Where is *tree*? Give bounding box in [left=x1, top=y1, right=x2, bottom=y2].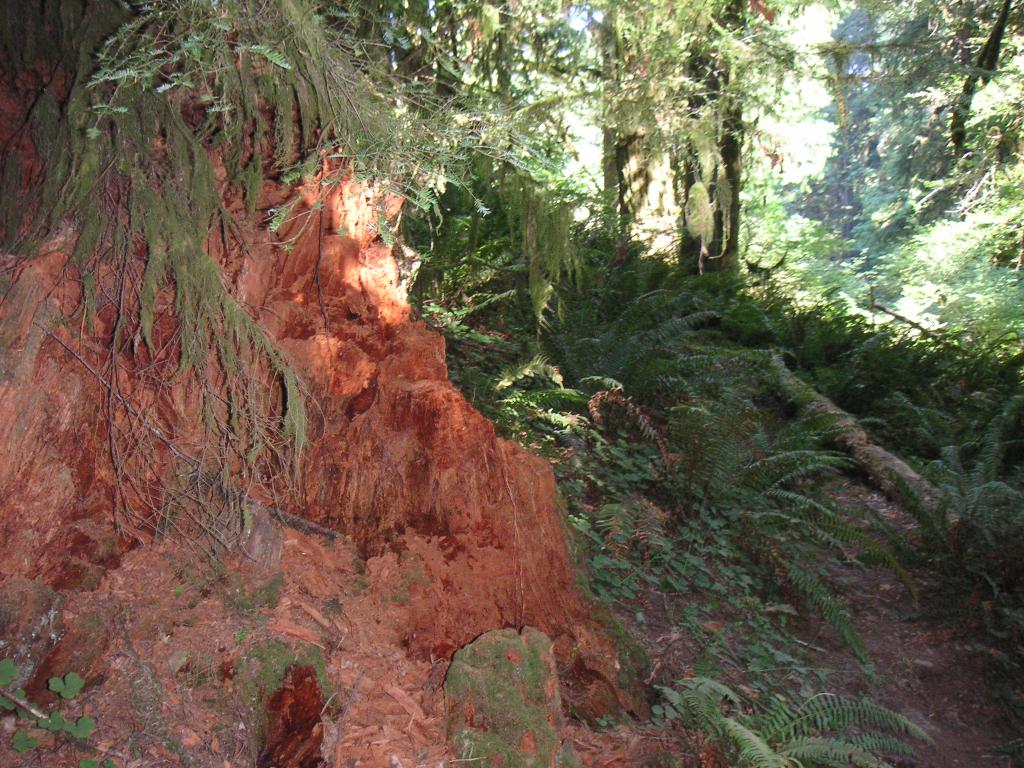
[left=499, top=1, right=765, bottom=316].
